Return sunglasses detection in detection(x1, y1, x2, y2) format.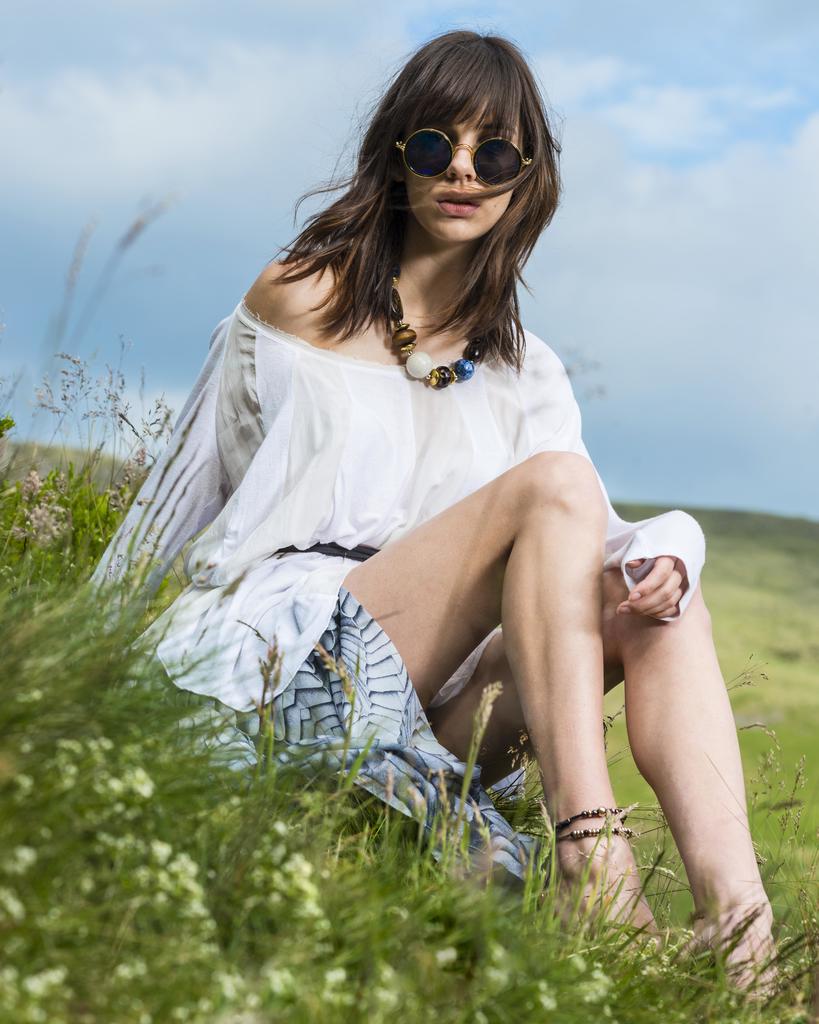
detection(393, 127, 536, 186).
